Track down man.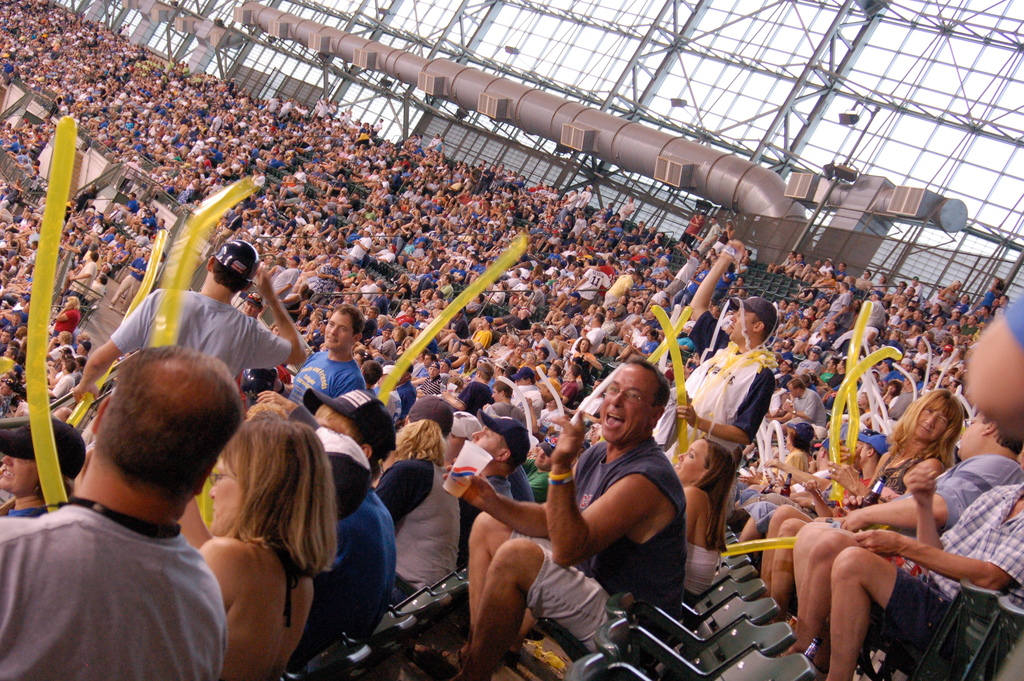
Tracked to 701, 219, 721, 243.
